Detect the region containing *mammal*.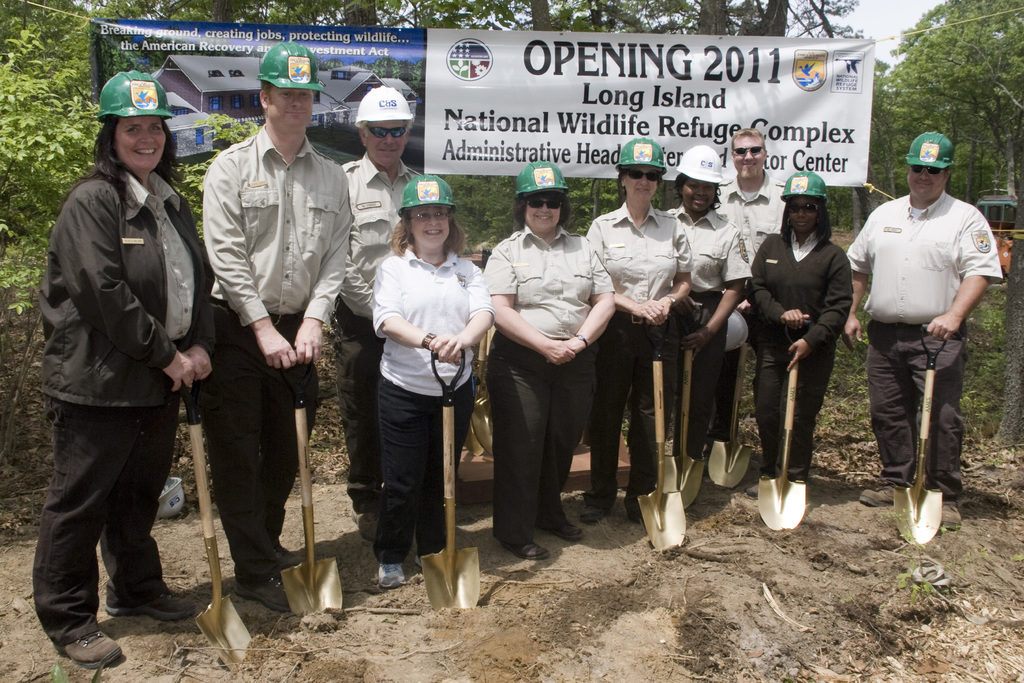
locate(863, 129, 989, 554).
